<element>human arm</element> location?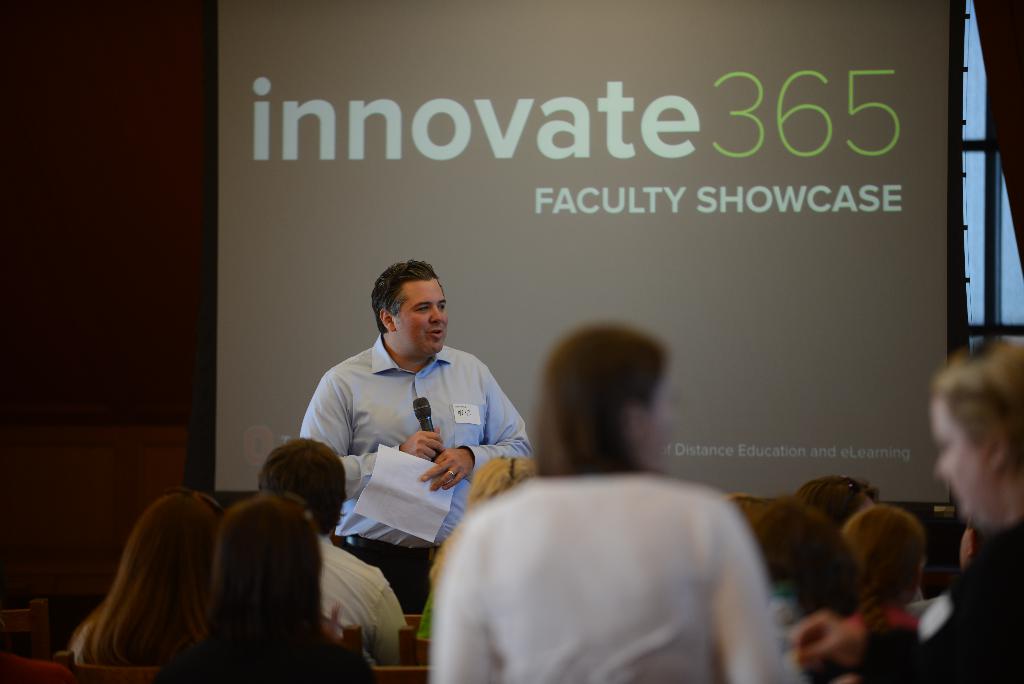
291/373/447/500
